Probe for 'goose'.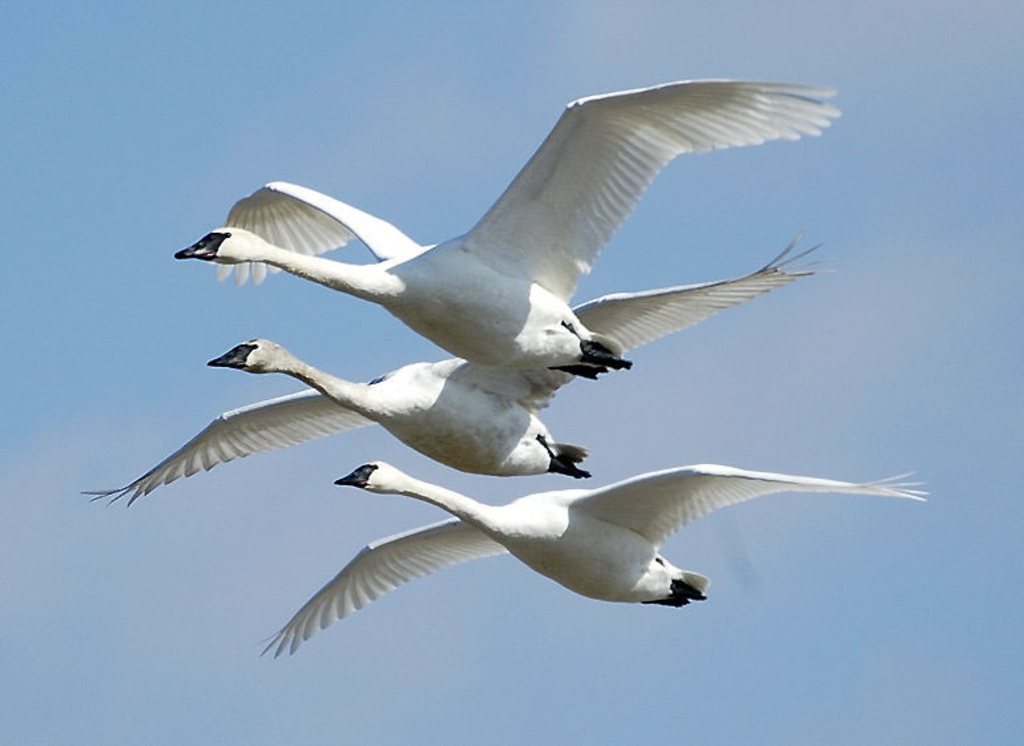
Probe result: crop(254, 461, 928, 657).
